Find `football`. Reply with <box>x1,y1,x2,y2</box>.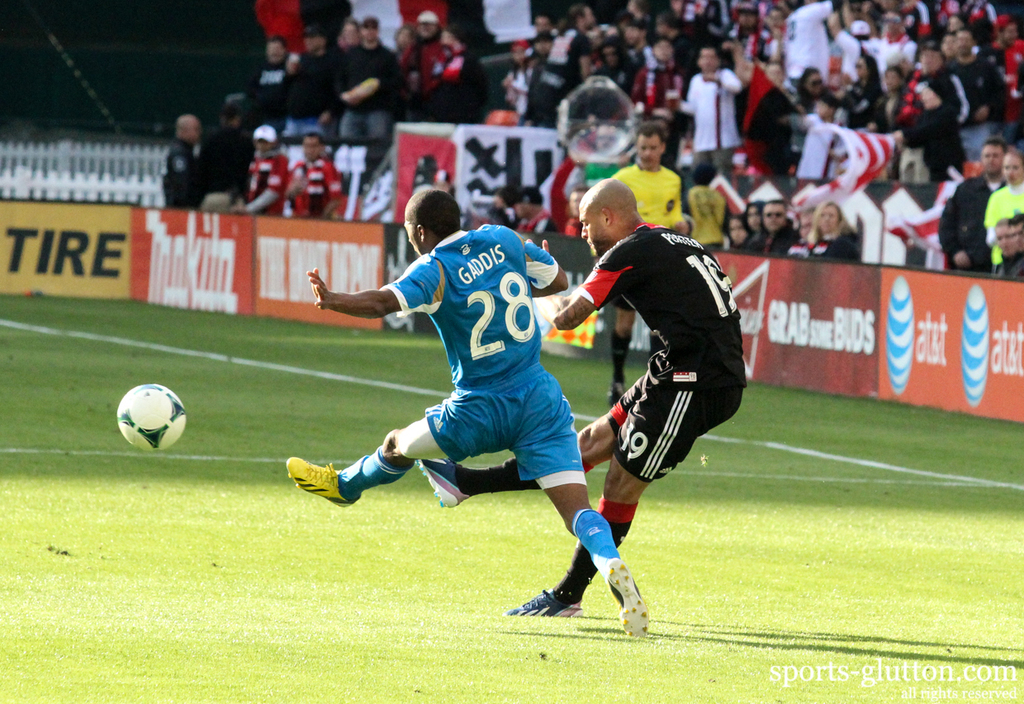
<box>114,383,187,451</box>.
